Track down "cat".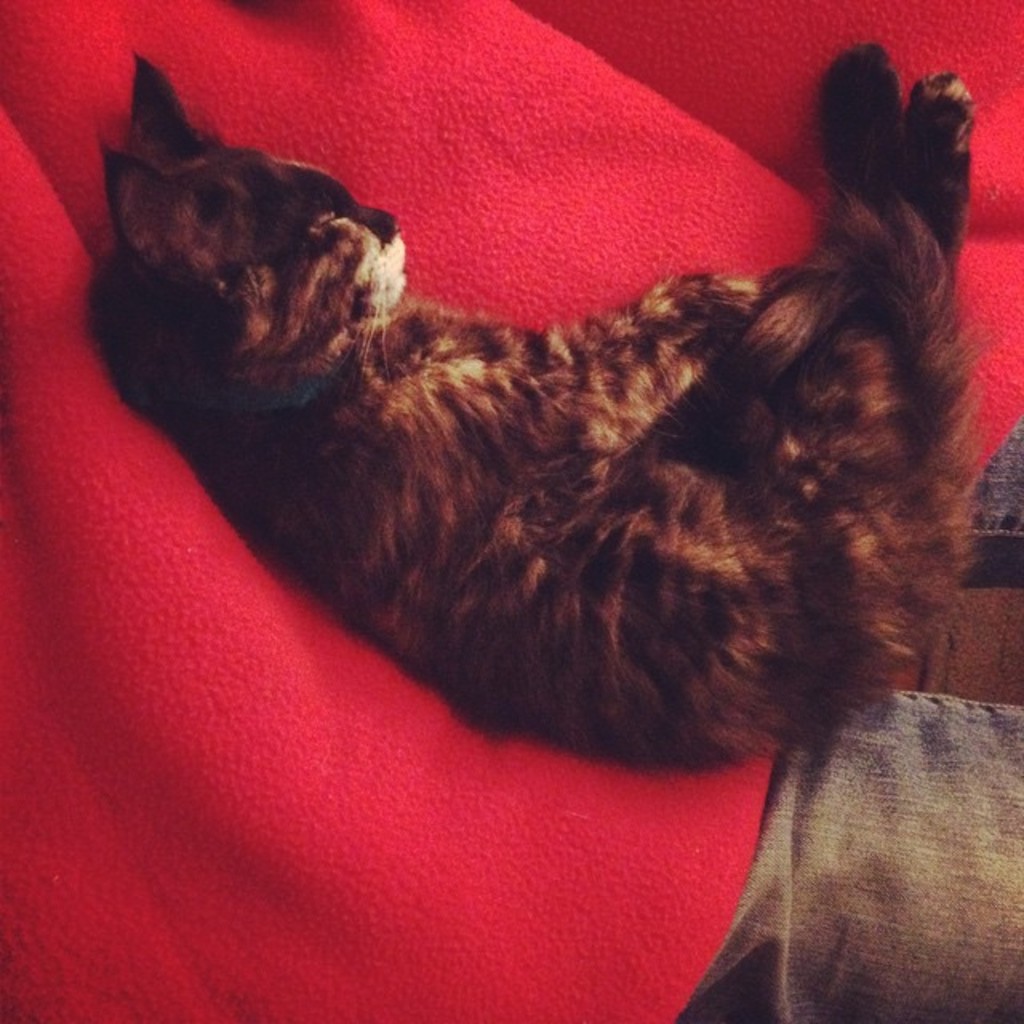
Tracked to 85/35/966/766.
